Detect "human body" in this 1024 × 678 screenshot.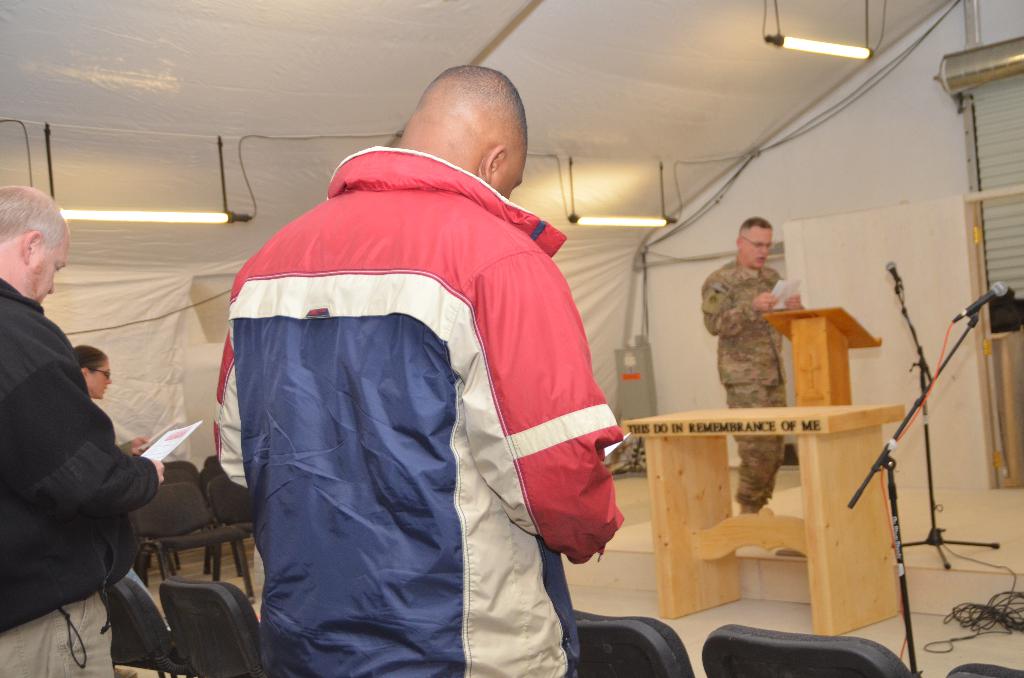
Detection: select_region(207, 72, 635, 677).
